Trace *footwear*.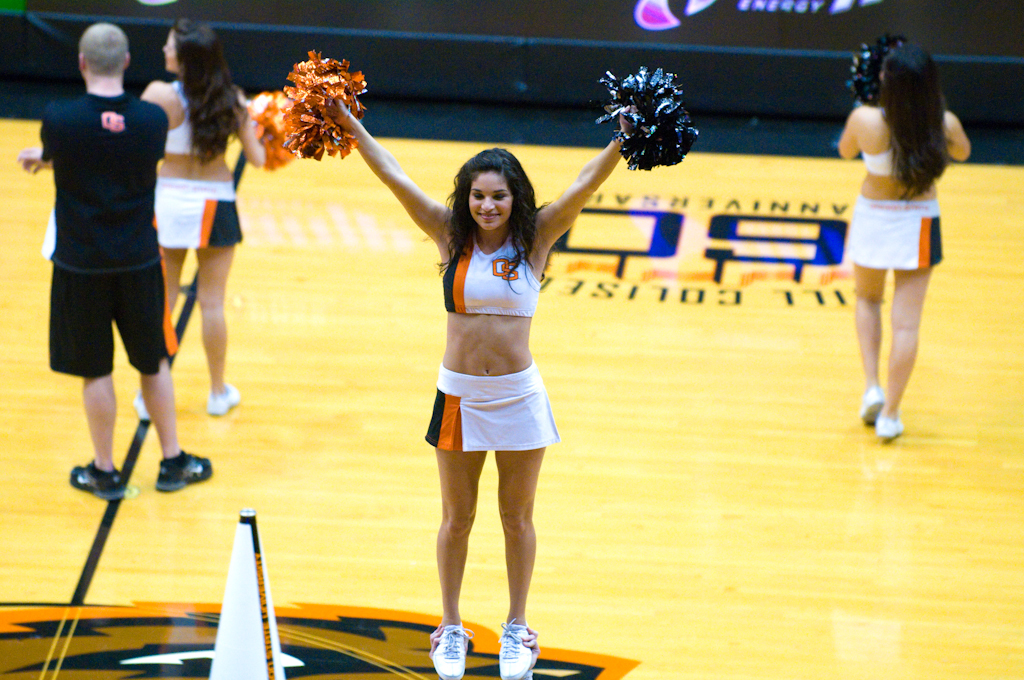
Traced to x1=429, y1=621, x2=476, y2=677.
